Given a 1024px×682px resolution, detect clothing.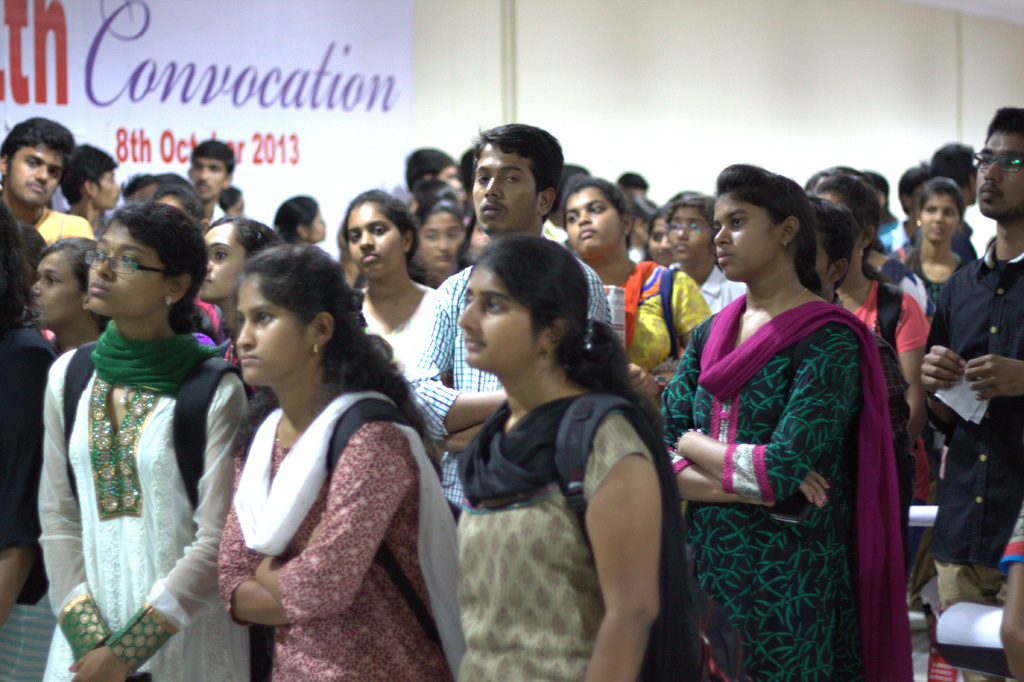
<box>0,318,63,681</box>.
